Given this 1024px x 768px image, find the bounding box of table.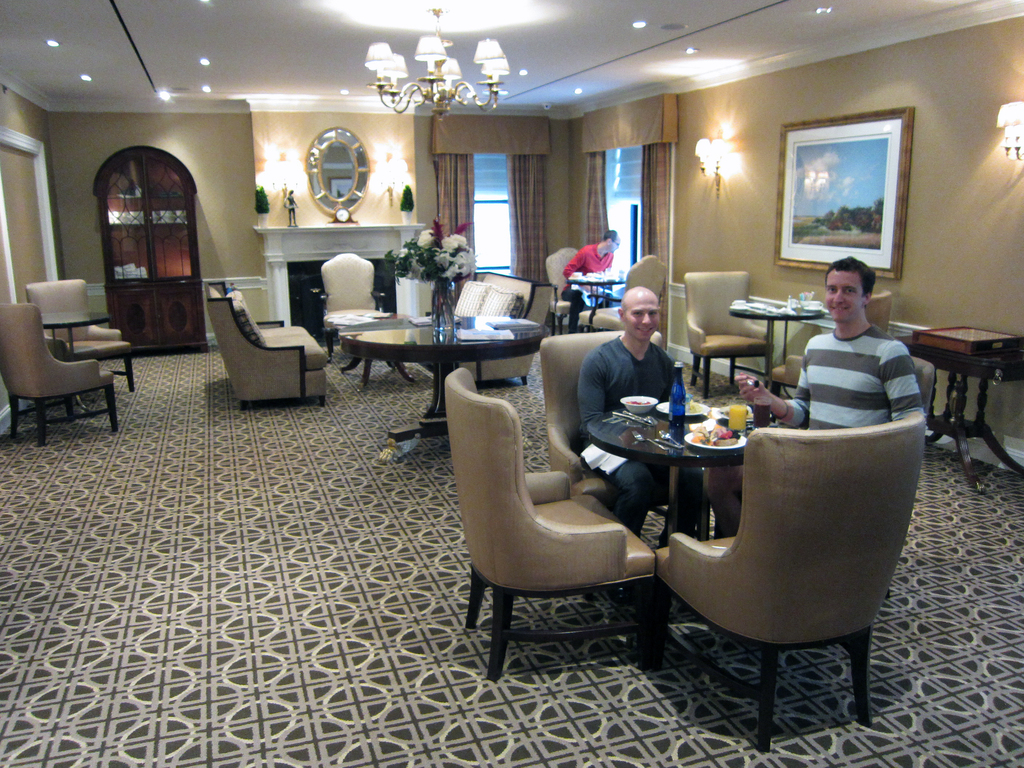
x1=727 y1=292 x2=828 y2=381.
